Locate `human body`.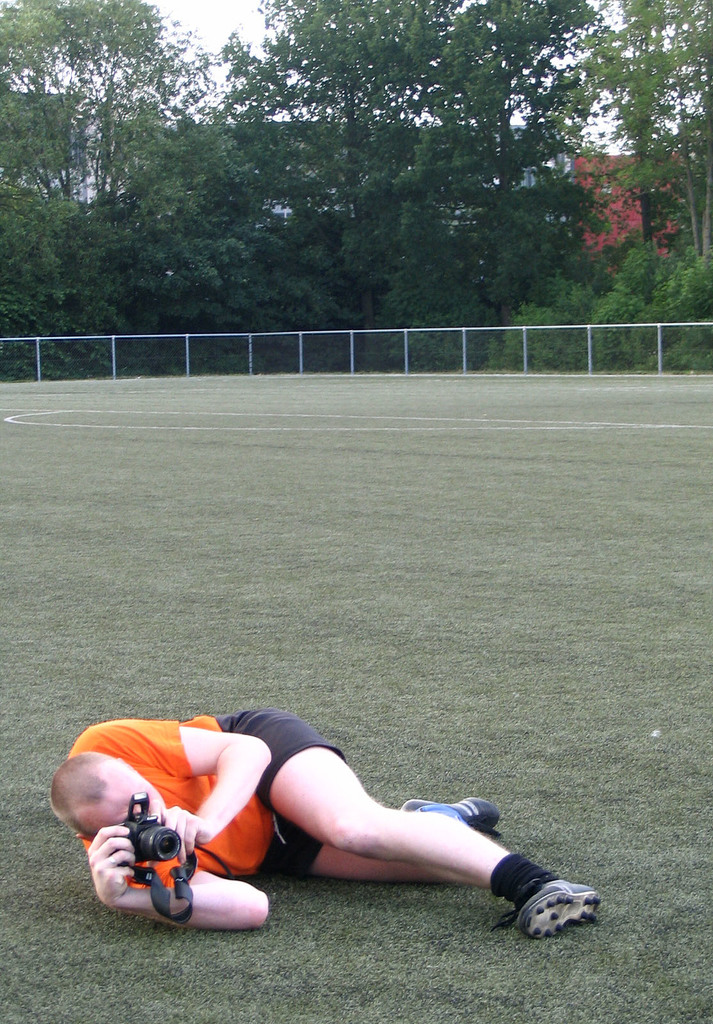
Bounding box: bbox=(63, 704, 609, 936).
